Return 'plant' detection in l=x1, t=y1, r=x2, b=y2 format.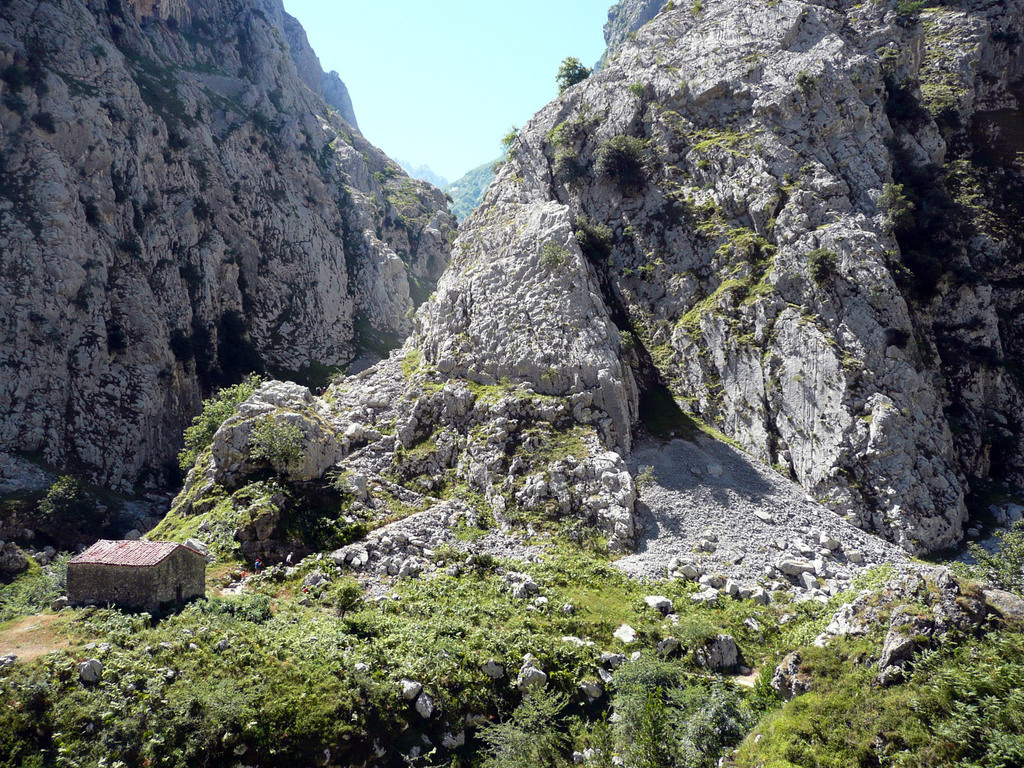
l=881, t=323, r=910, b=349.
